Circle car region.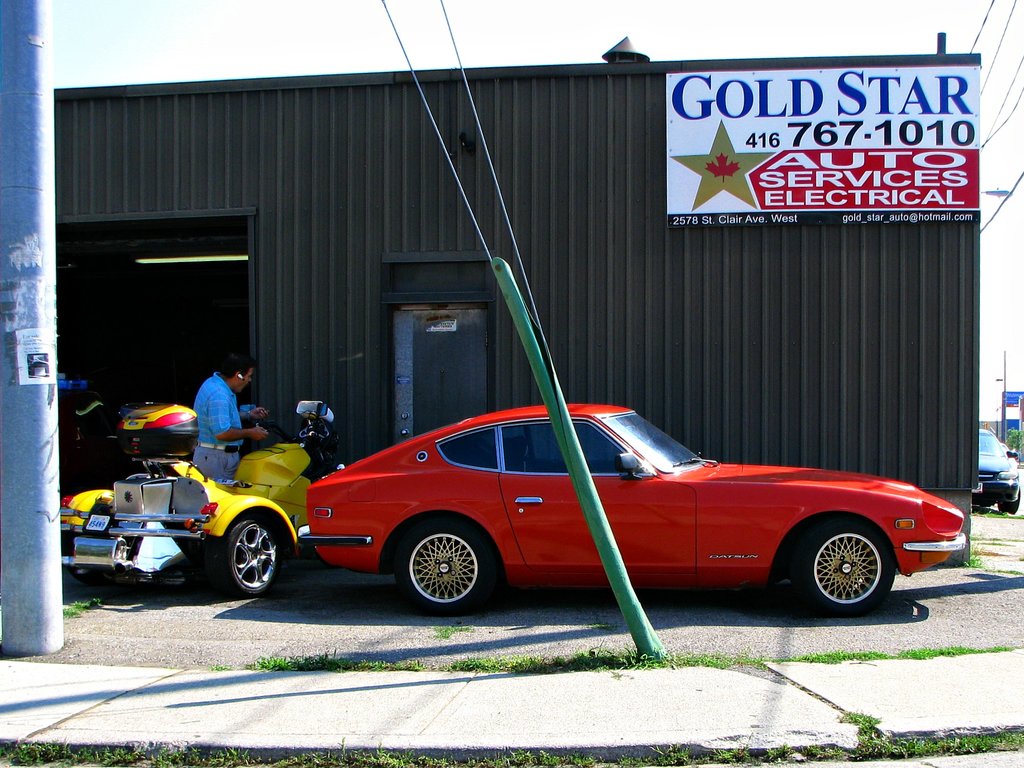
Region: pyautogui.locateOnScreen(972, 428, 1022, 514).
